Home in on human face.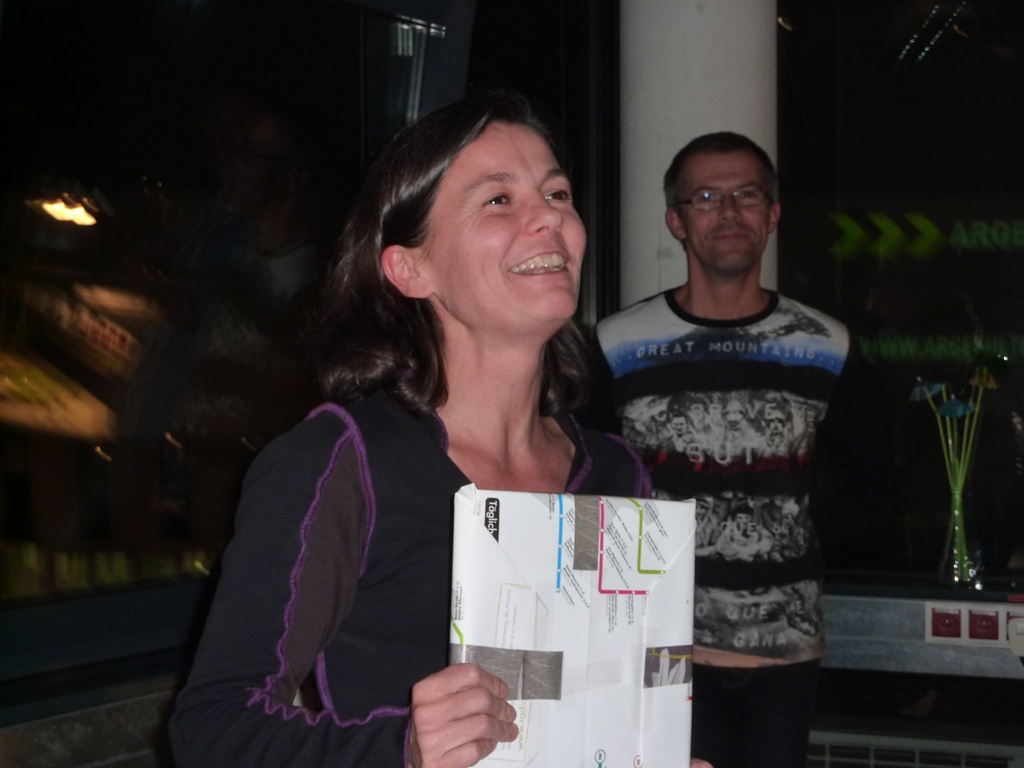
Homed in at [416,117,586,323].
